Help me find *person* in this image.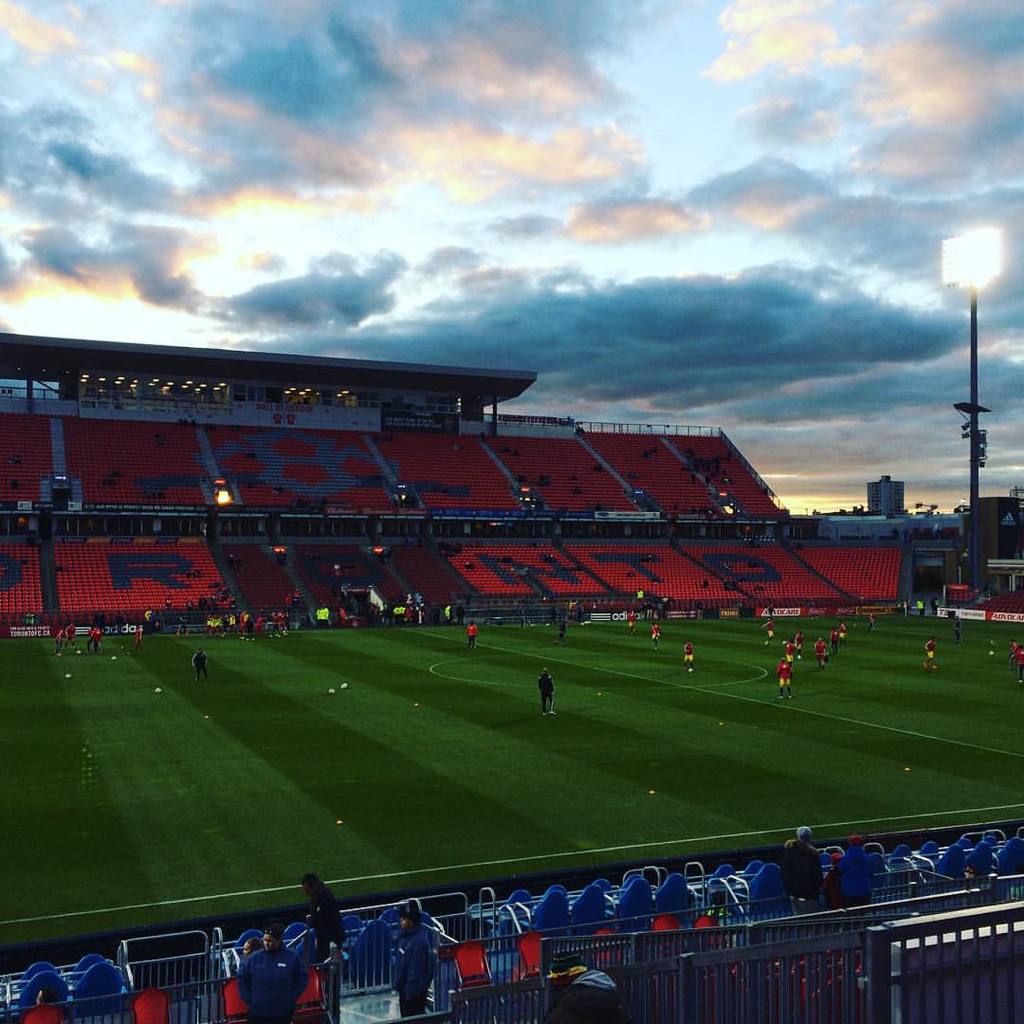
Found it: 190 649 208 676.
